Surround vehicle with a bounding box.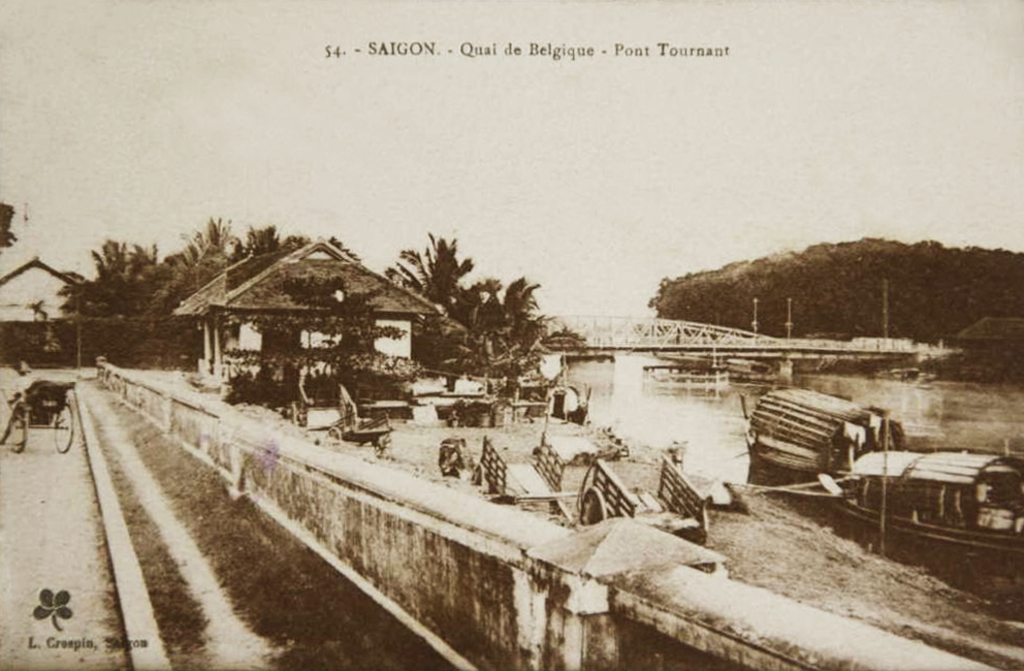
rect(322, 405, 389, 456).
